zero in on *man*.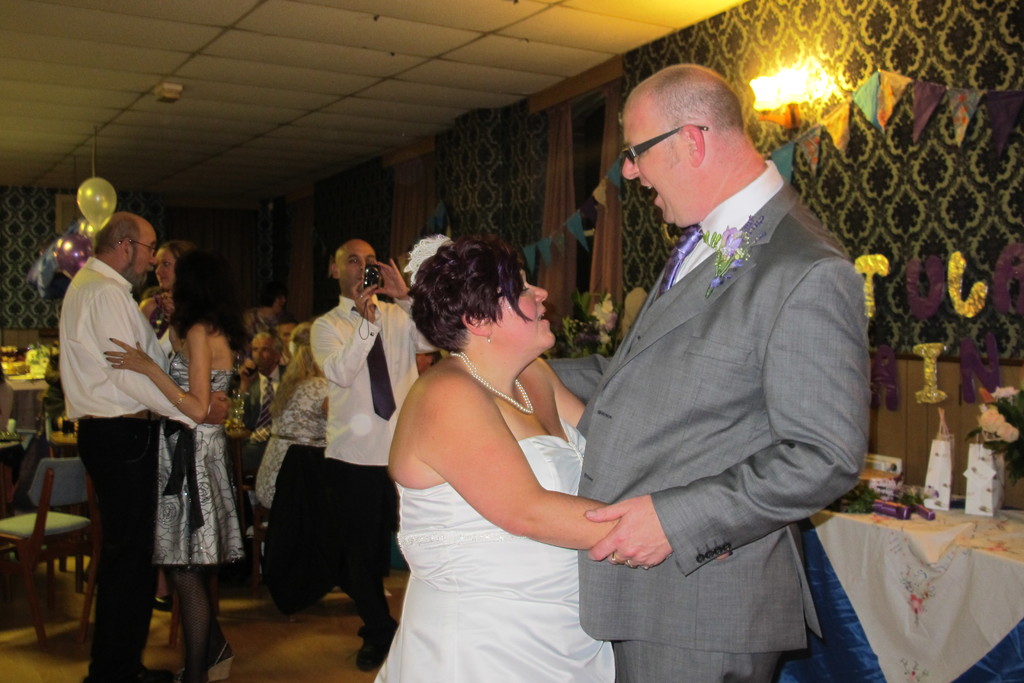
Zeroed in: 59, 211, 232, 682.
